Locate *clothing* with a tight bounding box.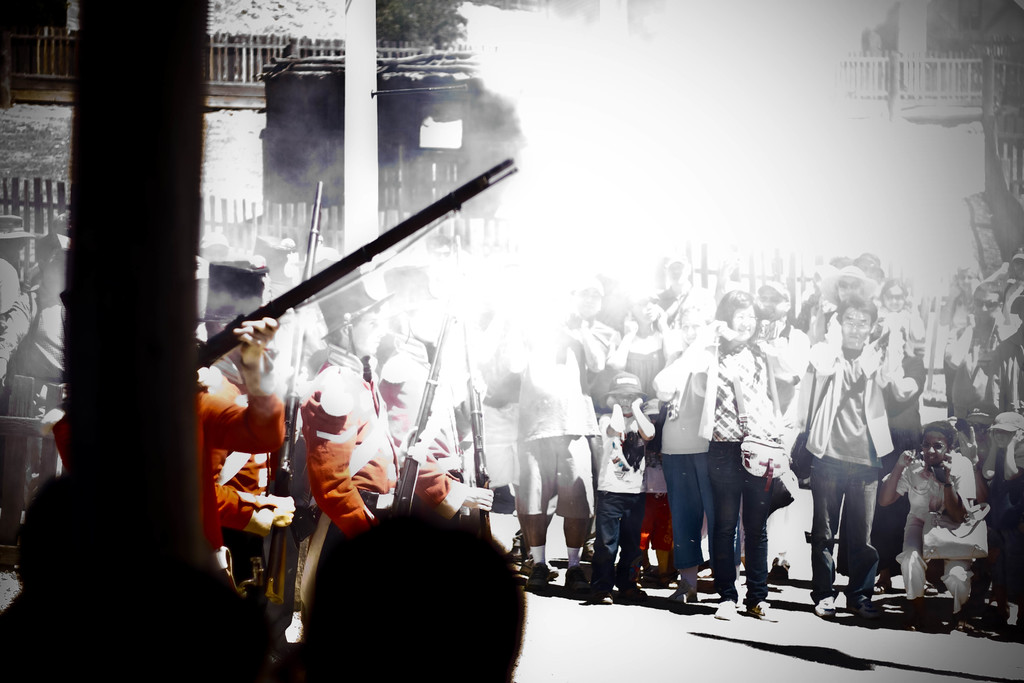
(x1=762, y1=320, x2=808, y2=422).
